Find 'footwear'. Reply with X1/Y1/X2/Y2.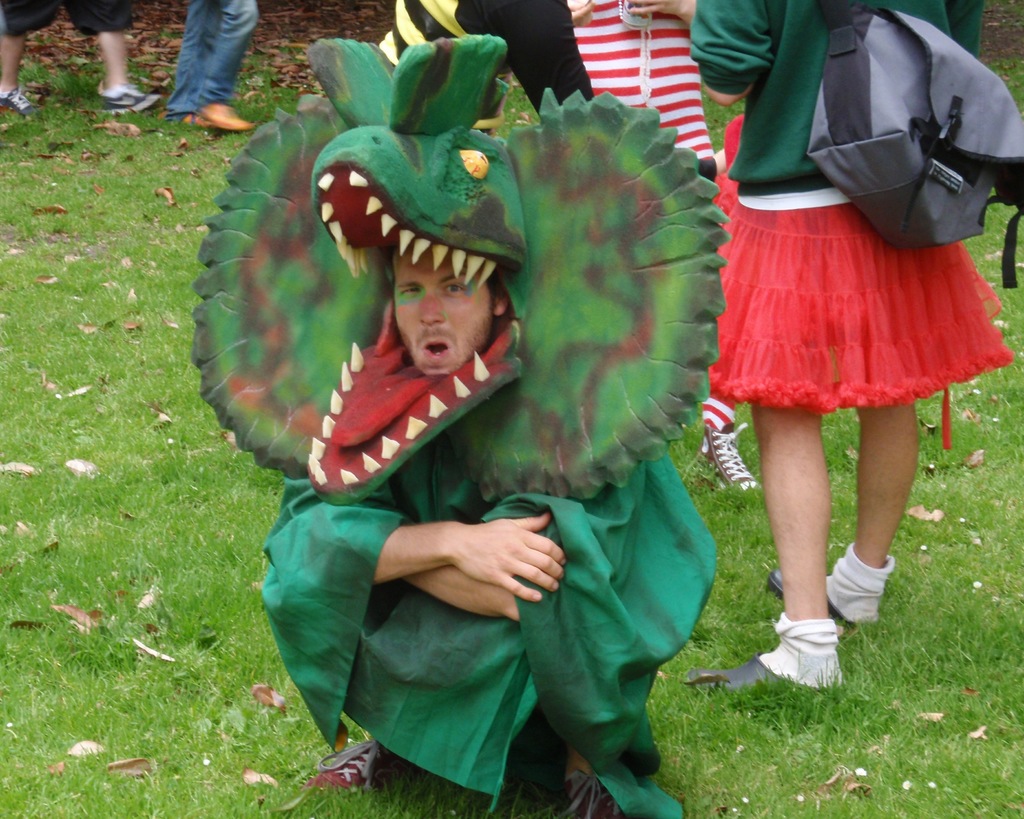
307/732/413/792.
